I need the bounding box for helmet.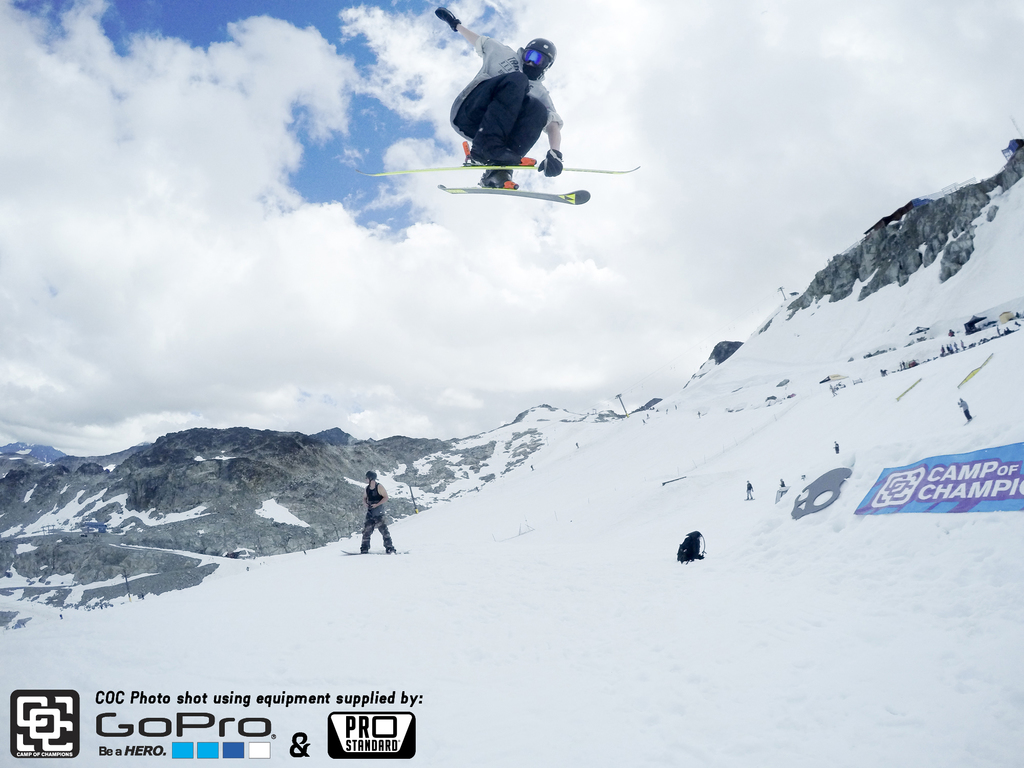
Here it is: detection(516, 36, 557, 82).
